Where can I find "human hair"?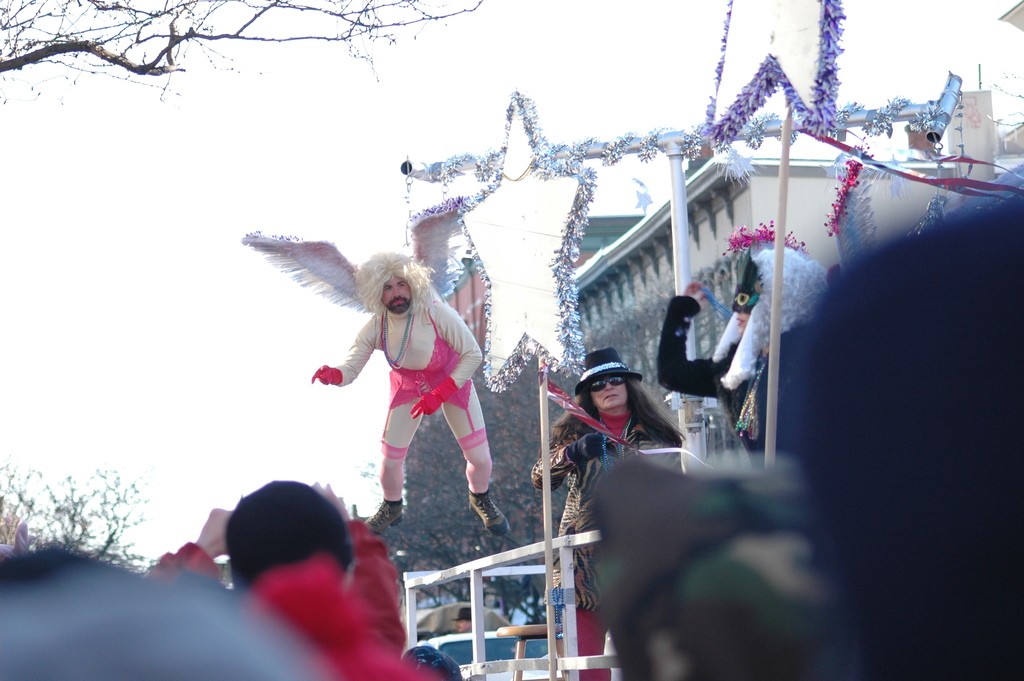
You can find it at [201,486,357,609].
